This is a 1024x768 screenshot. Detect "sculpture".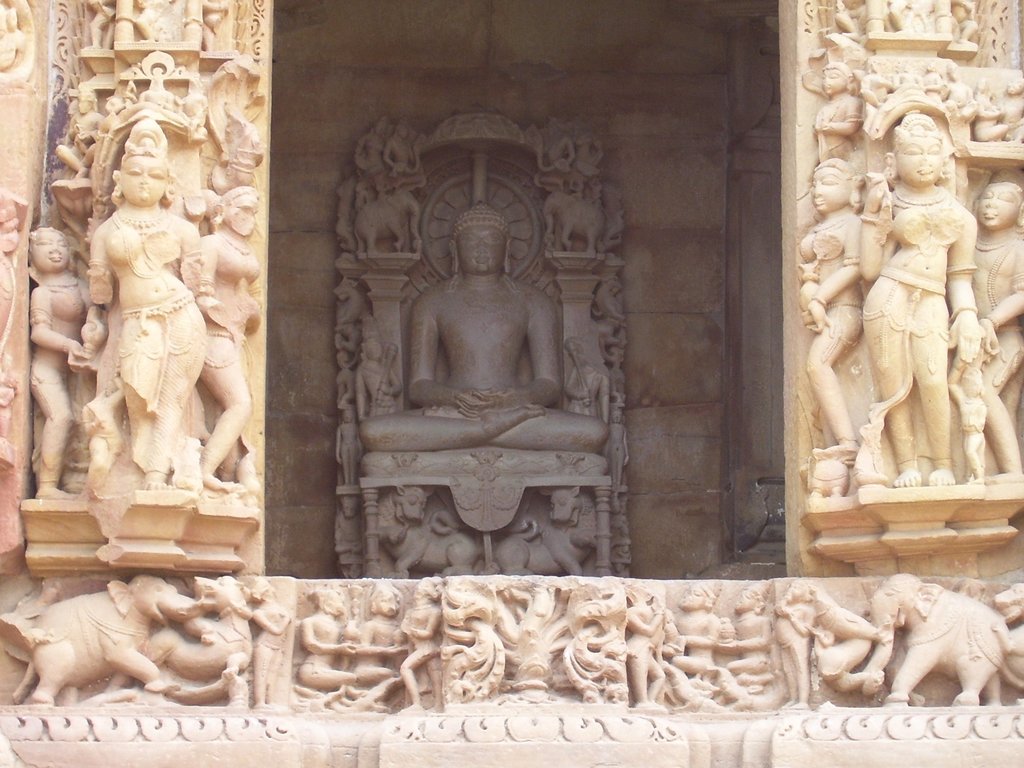
locate(997, 86, 1023, 142).
